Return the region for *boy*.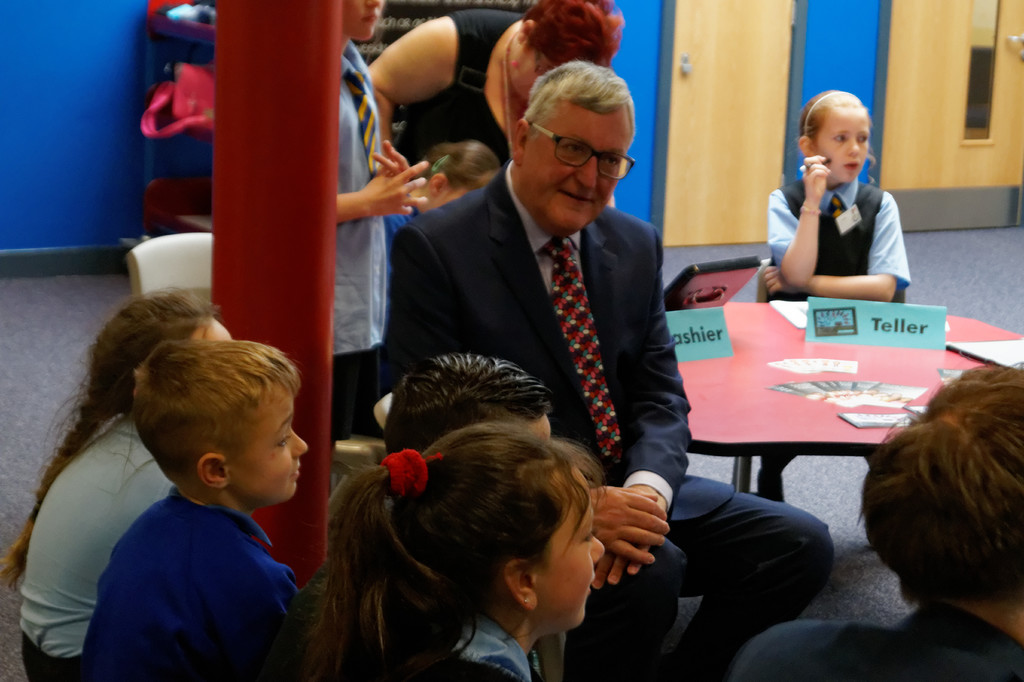
<region>65, 339, 317, 673</region>.
